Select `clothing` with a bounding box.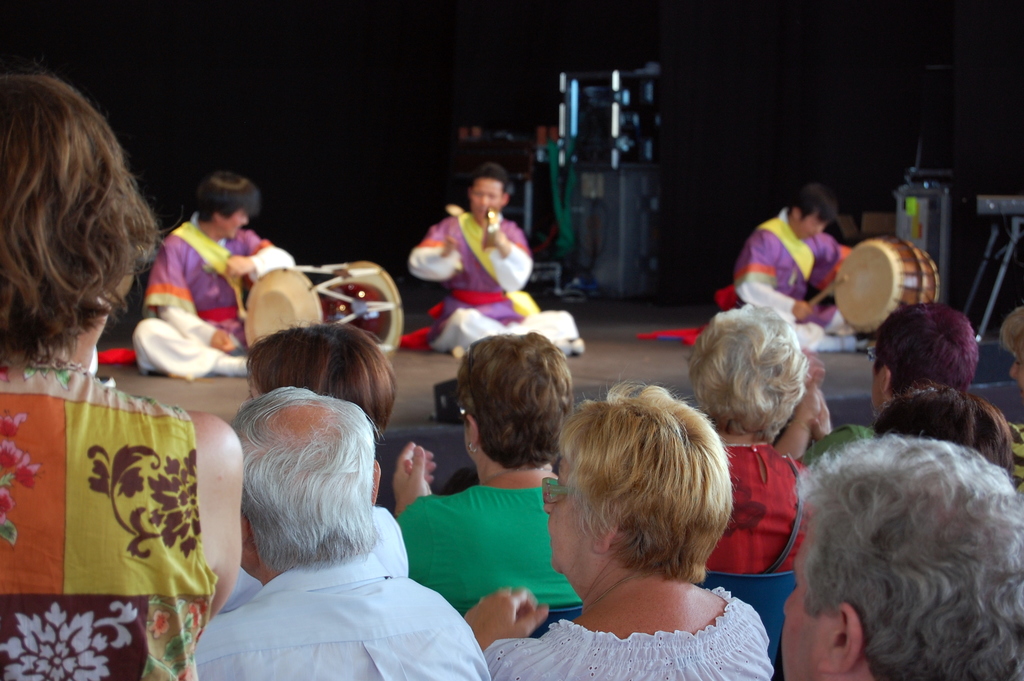
[x1=1011, y1=418, x2=1023, y2=493].
